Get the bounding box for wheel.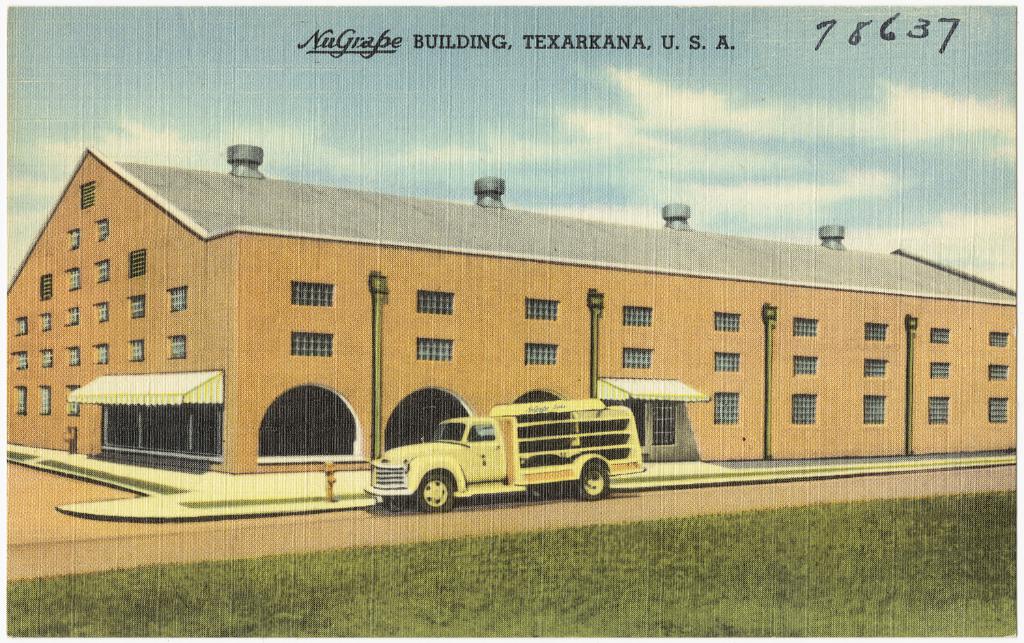
<box>383,492,409,511</box>.
